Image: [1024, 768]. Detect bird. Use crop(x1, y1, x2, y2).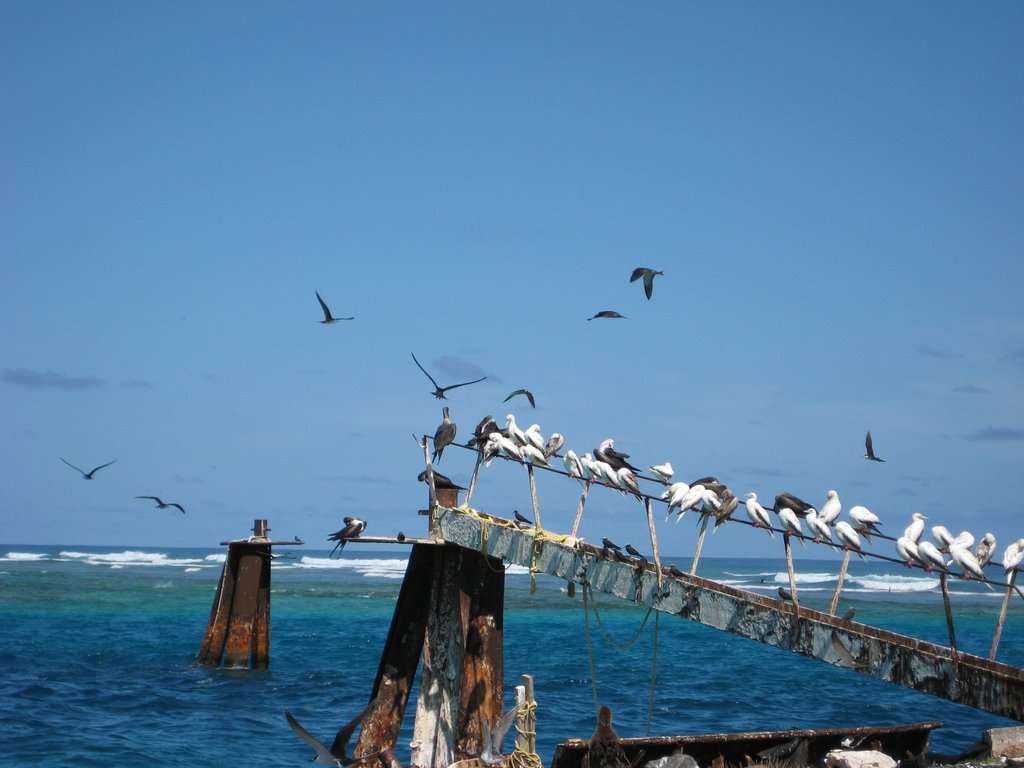
crop(500, 385, 536, 410).
